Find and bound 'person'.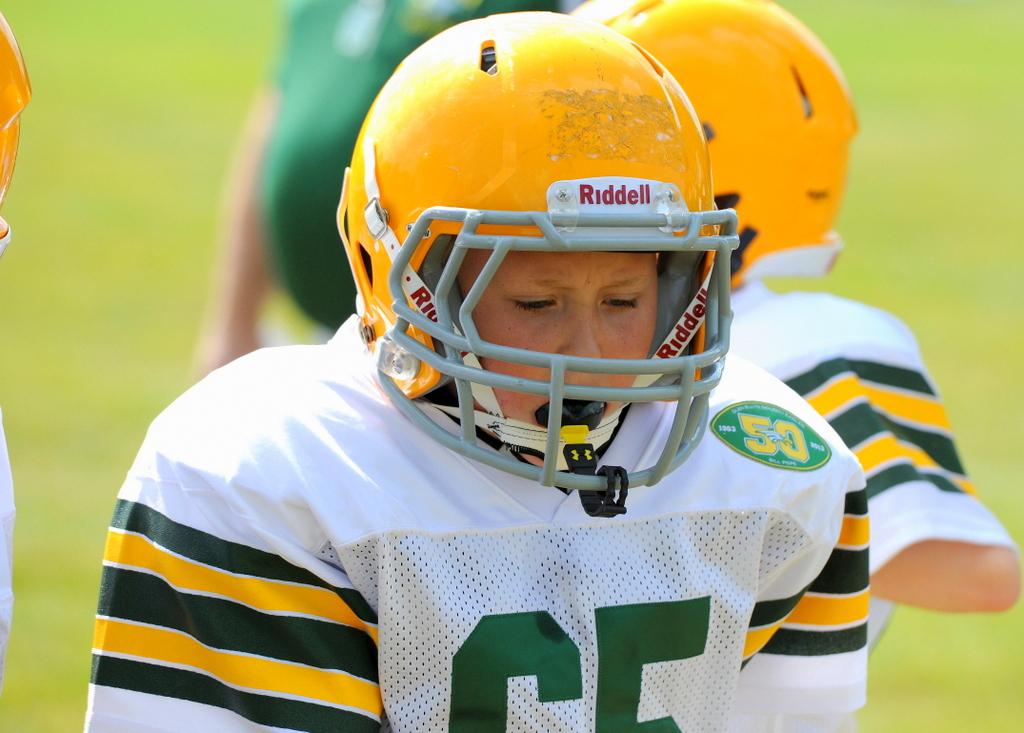
Bound: 194, 0, 579, 371.
